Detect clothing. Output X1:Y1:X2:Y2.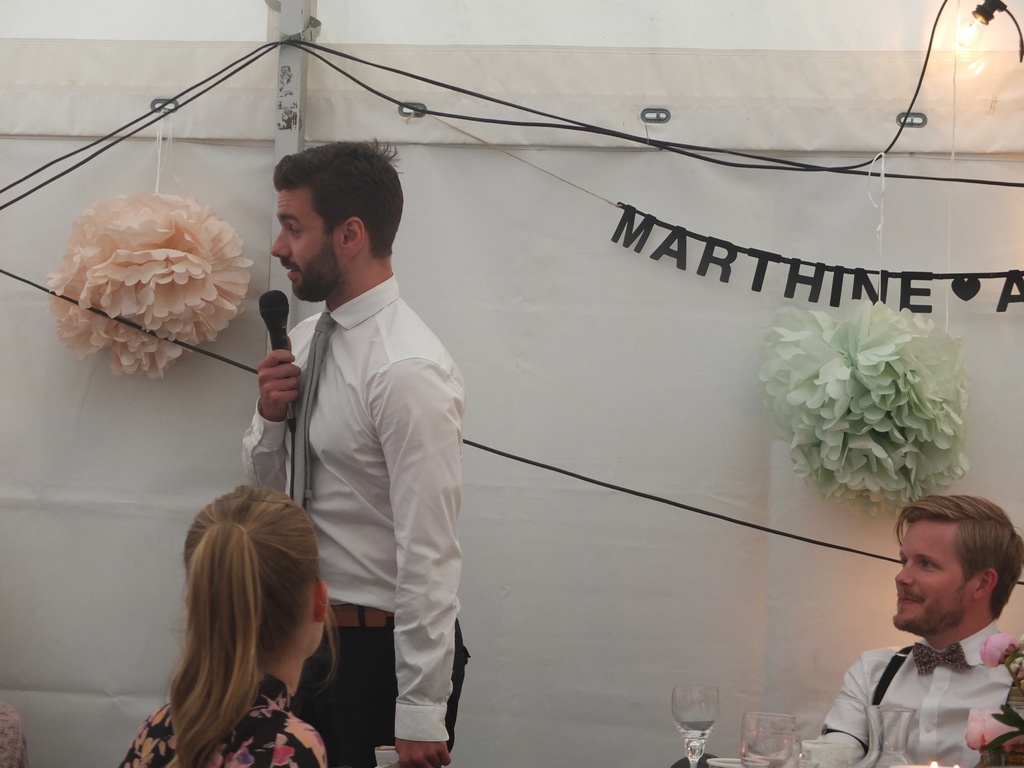
801:642:1020:767.
